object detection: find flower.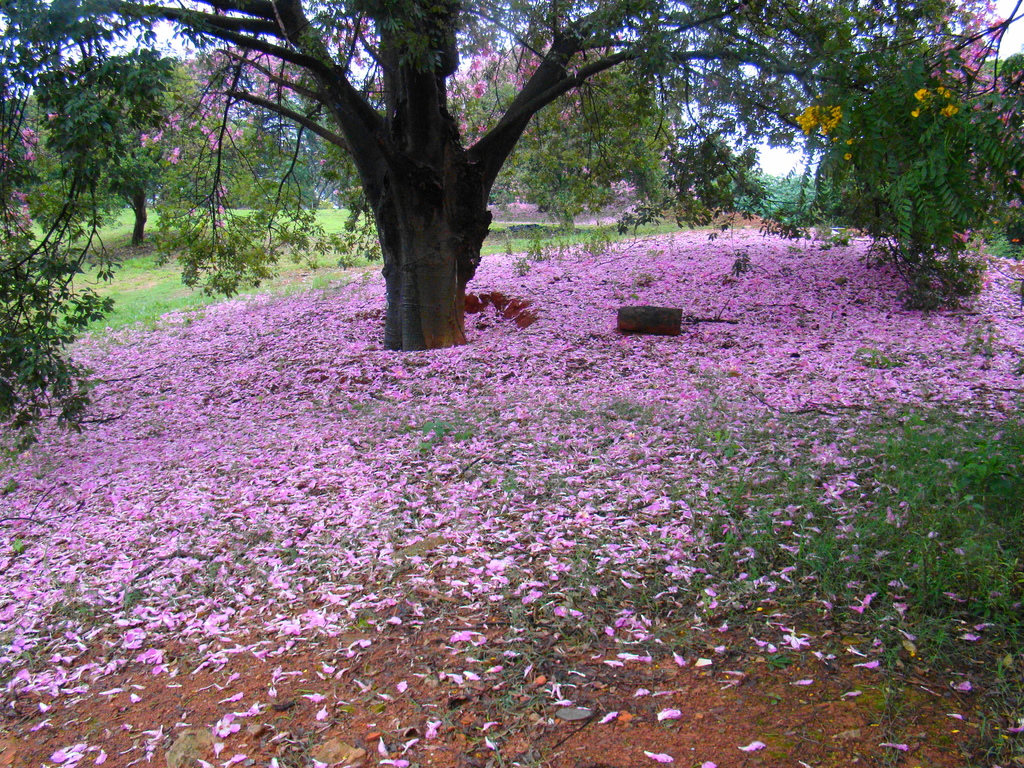
802 104 852 148.
